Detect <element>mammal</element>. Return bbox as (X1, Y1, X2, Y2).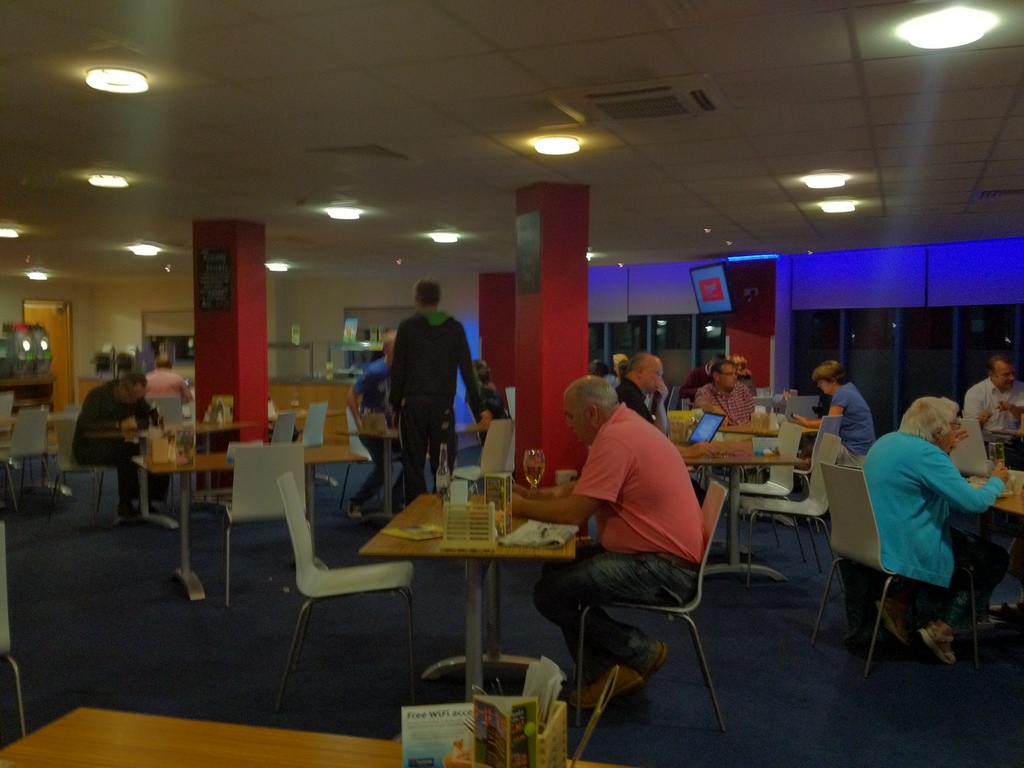
(858, 392, 1014, 664).
